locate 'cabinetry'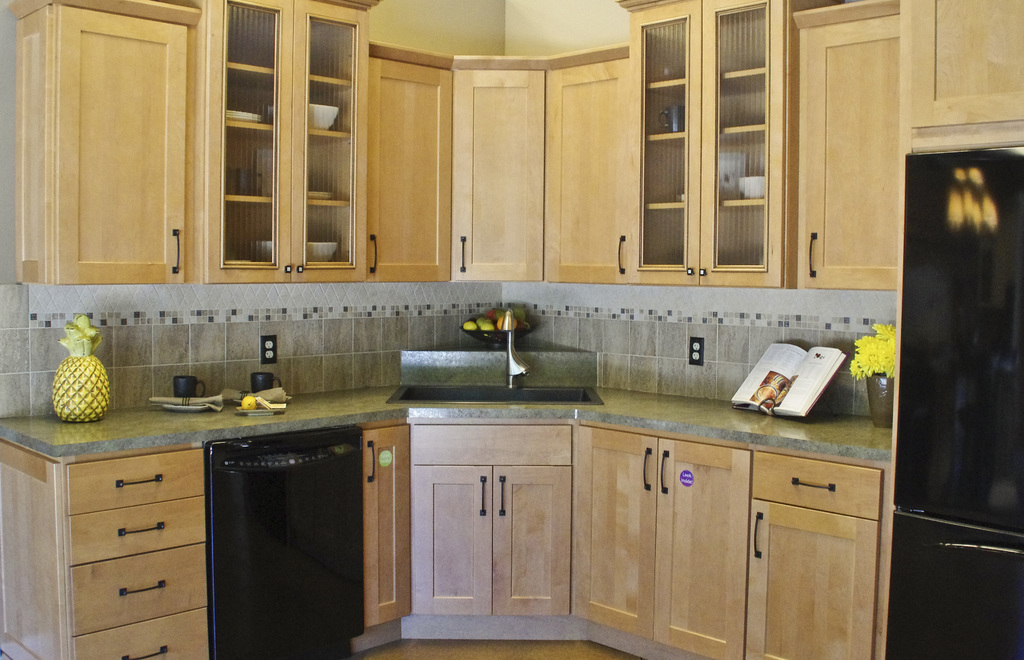
crop(563, 408, 745, 659)
